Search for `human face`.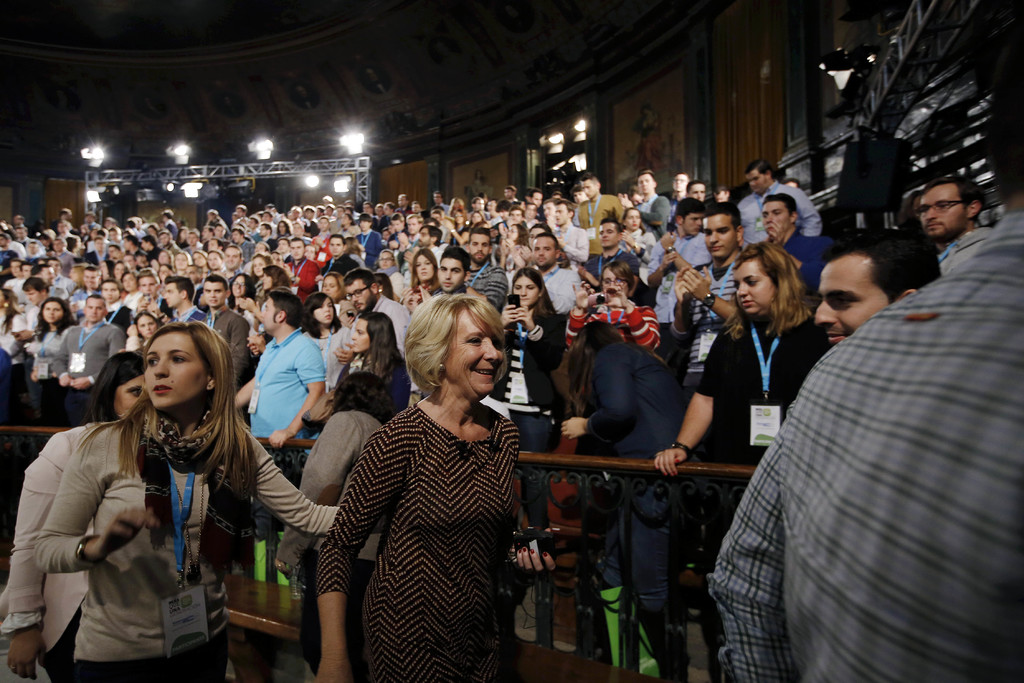
Found at <box>141,239,148,252</box>.
